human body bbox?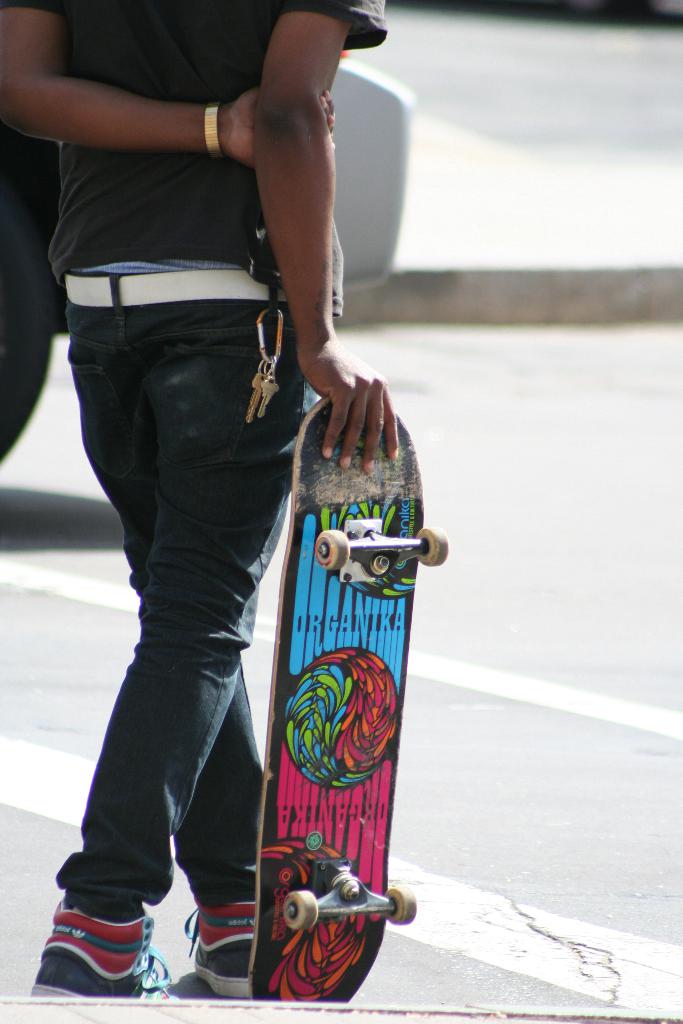
region(42, 0, 428, 1023)
